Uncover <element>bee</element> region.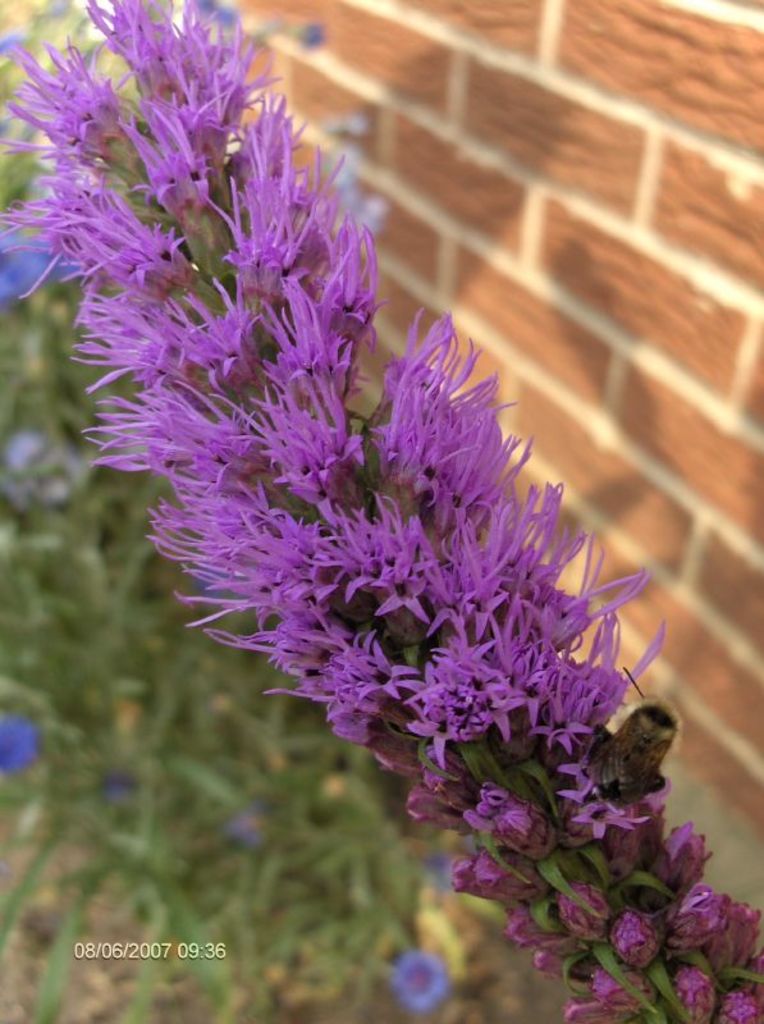
Uncovered: <region>582, 701, 688, 794</region>.
